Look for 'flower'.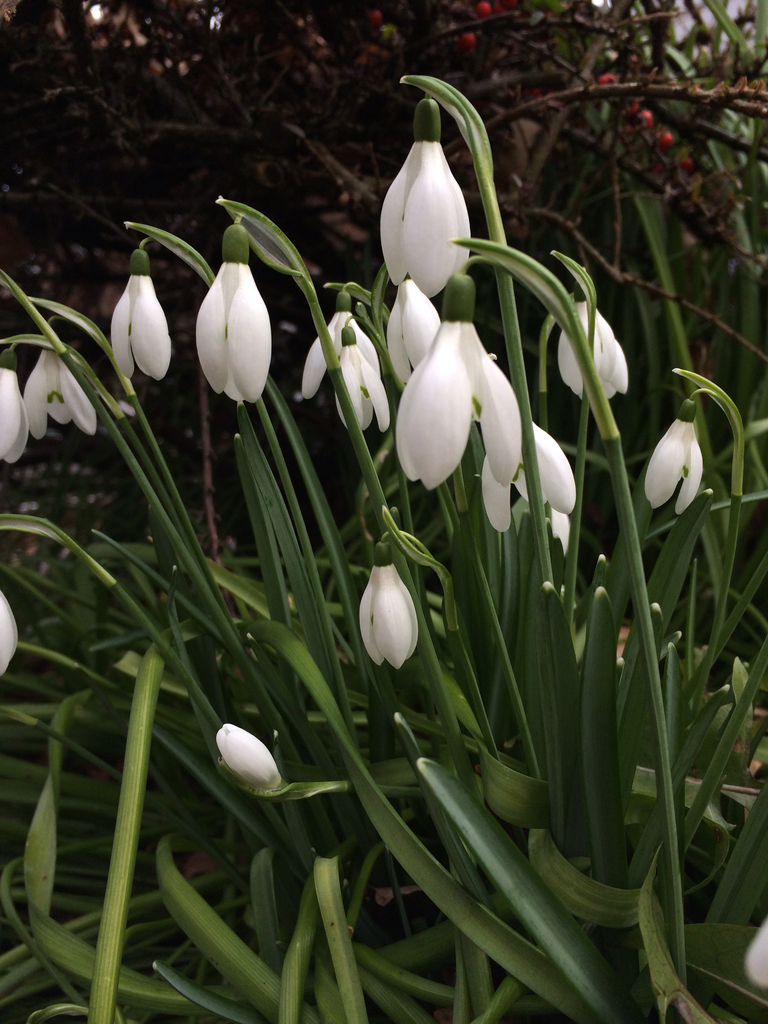
Found: (left=0, top=595, right=21, bottom=676).
